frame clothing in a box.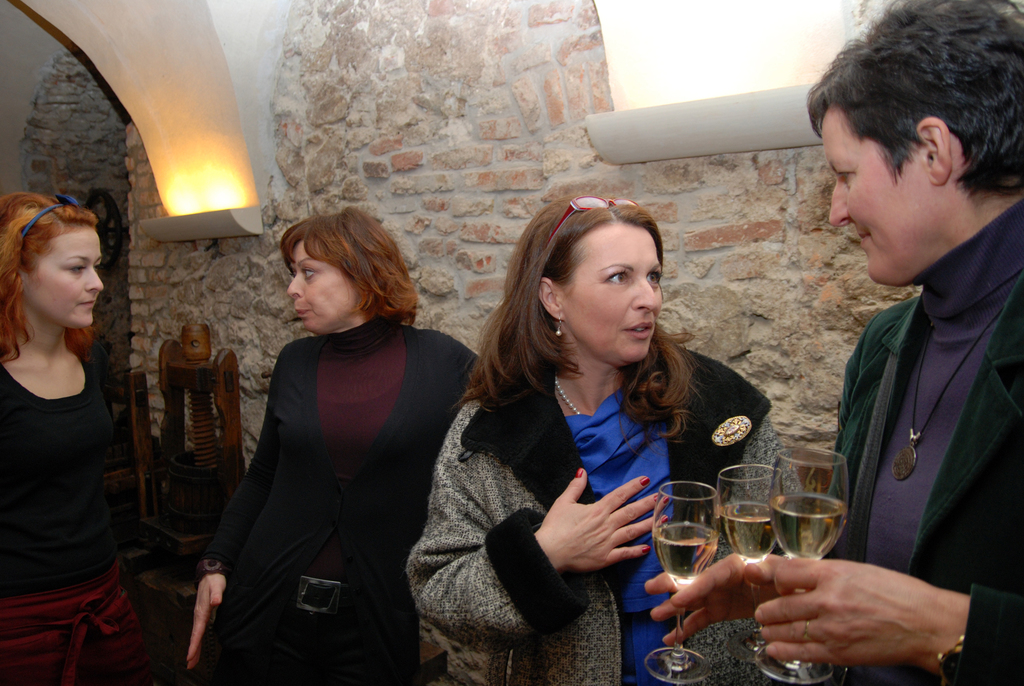
{"left": 824, "top": 195, "right": 1023, "bottom": 685}.
